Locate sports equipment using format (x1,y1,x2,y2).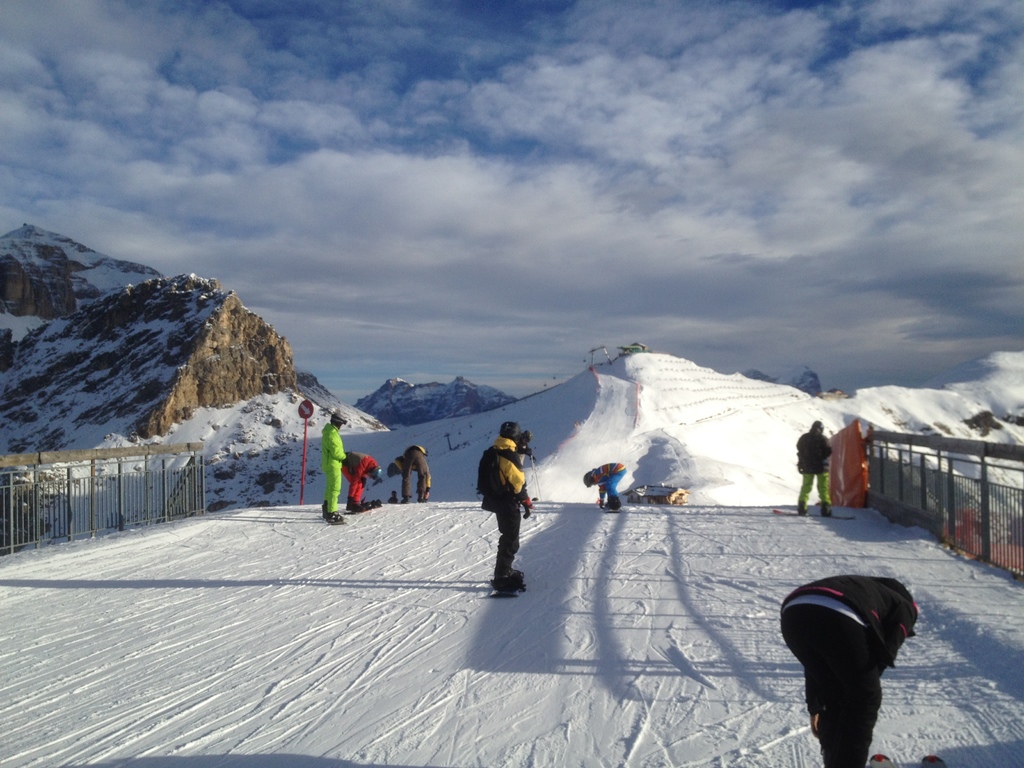
(501,420,525,444).
